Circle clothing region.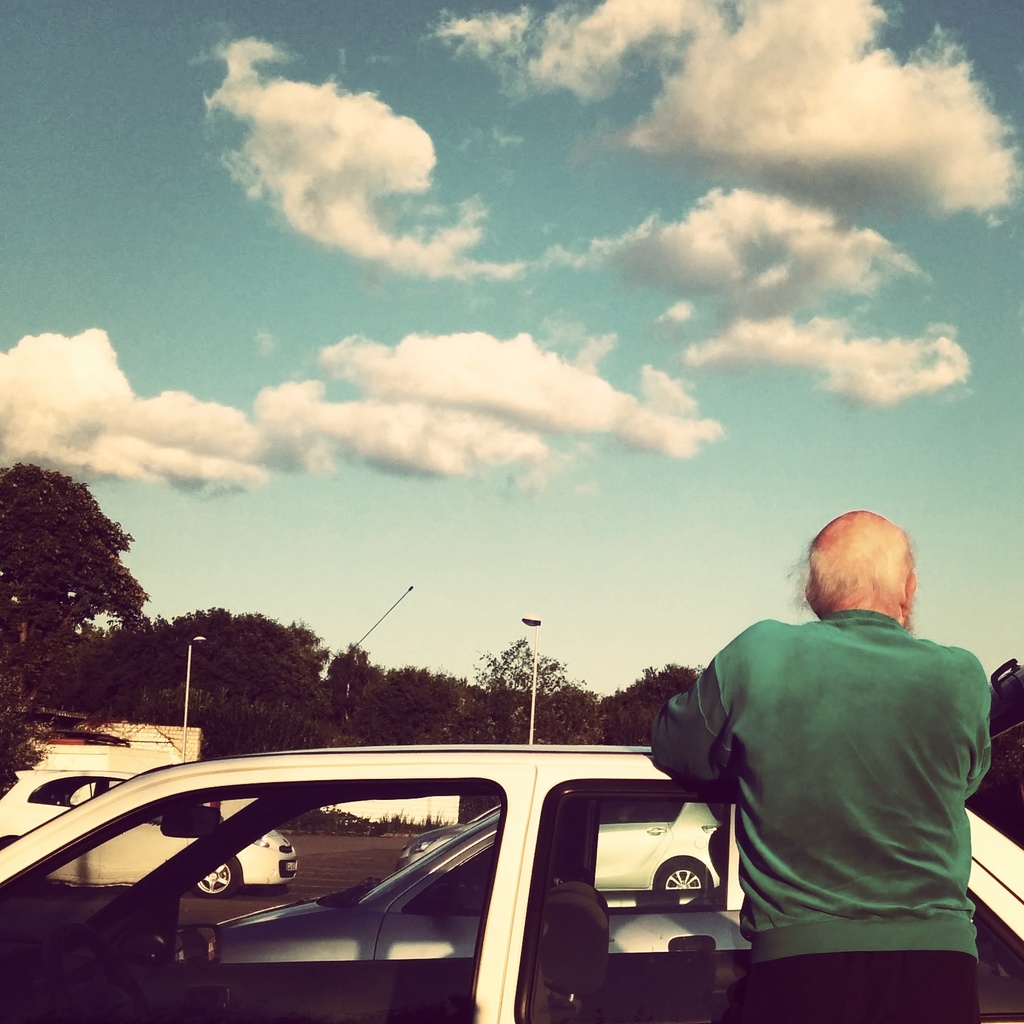
Region: x1=647 y1=616 x2=987 y2=1023.
